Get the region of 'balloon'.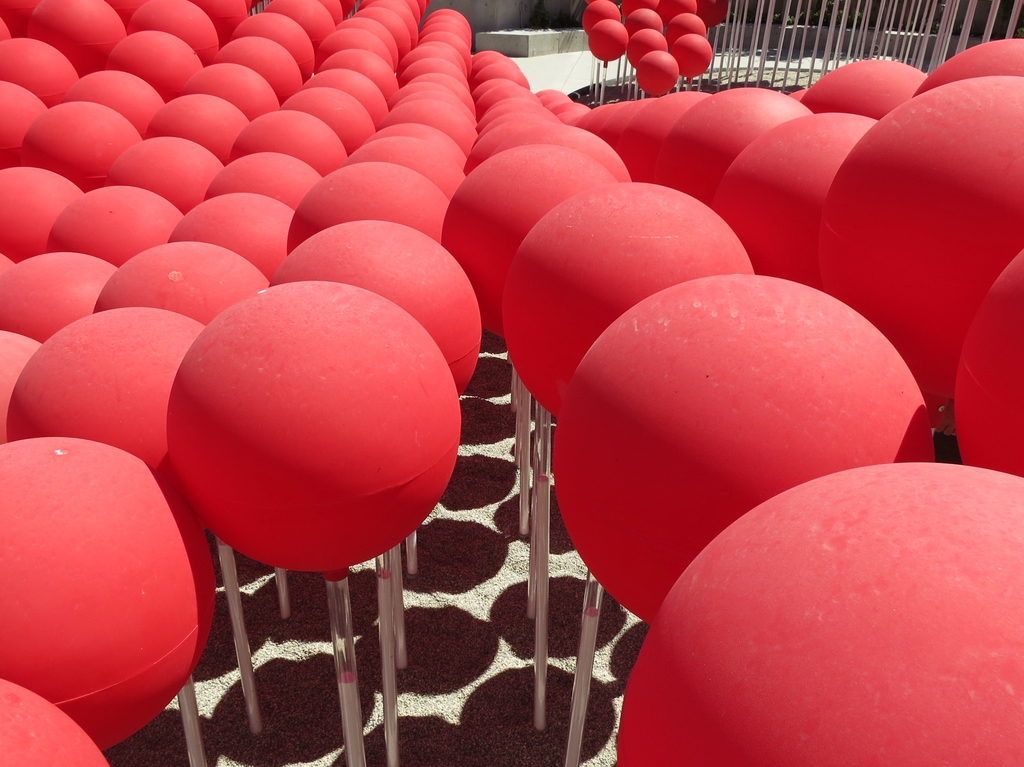
box=[476, 101, 547, 127].
